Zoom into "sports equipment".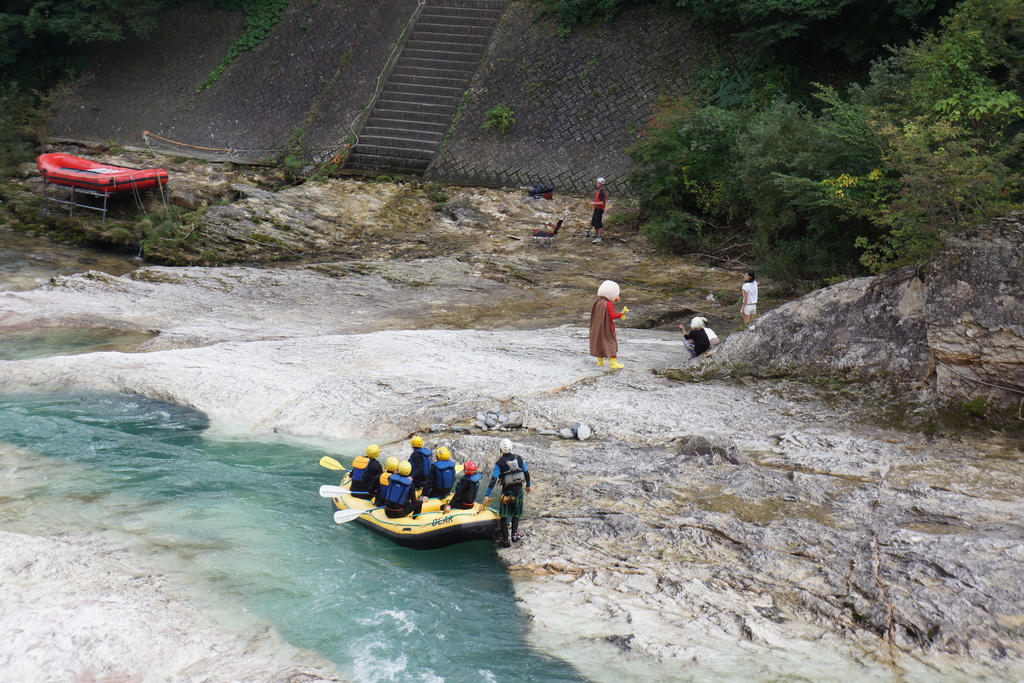
Zoom target: bbox=[330, 503, 381, 523].
